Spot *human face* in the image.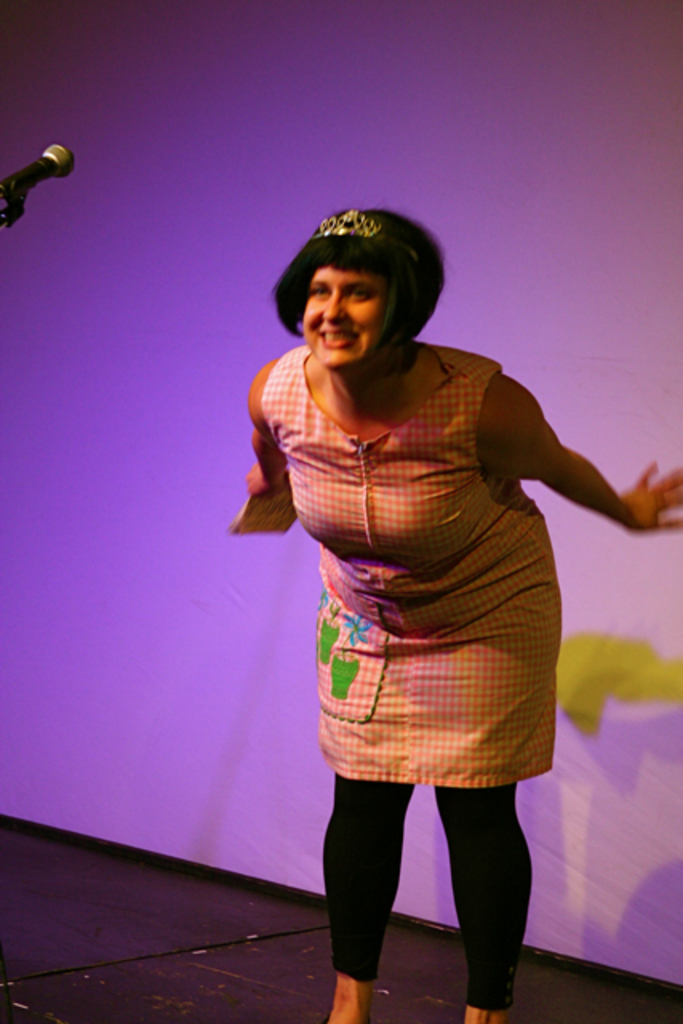
*human face* found at Rect(296, 267, 384, 363).
